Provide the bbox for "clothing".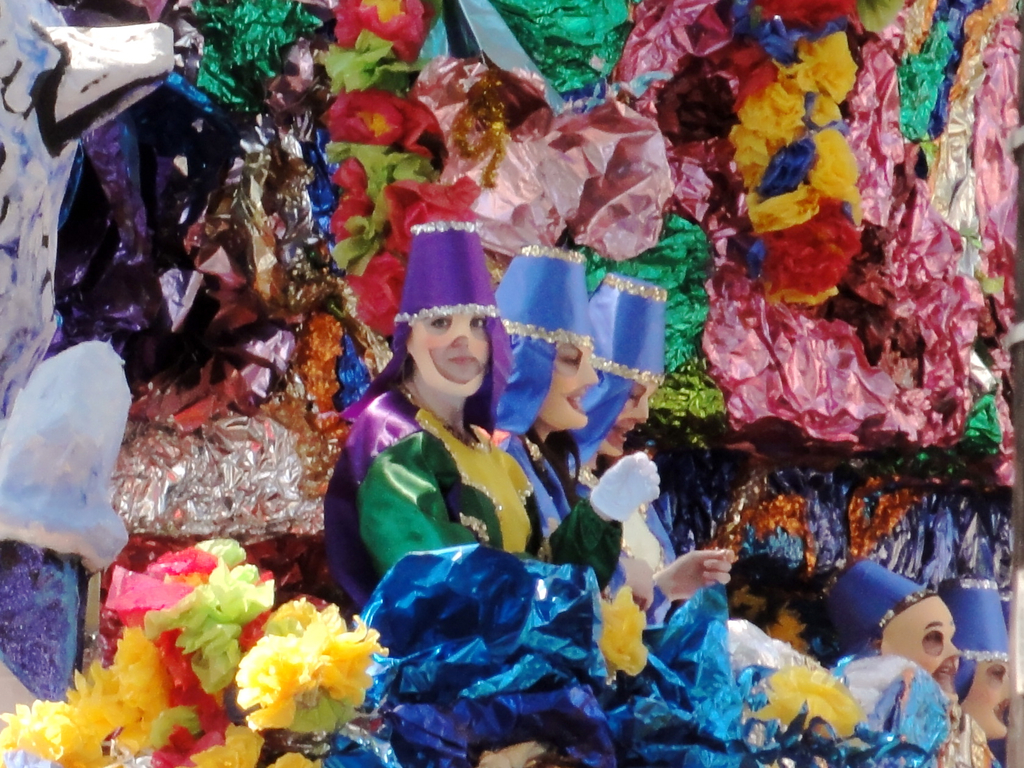
554/435/687/631.
